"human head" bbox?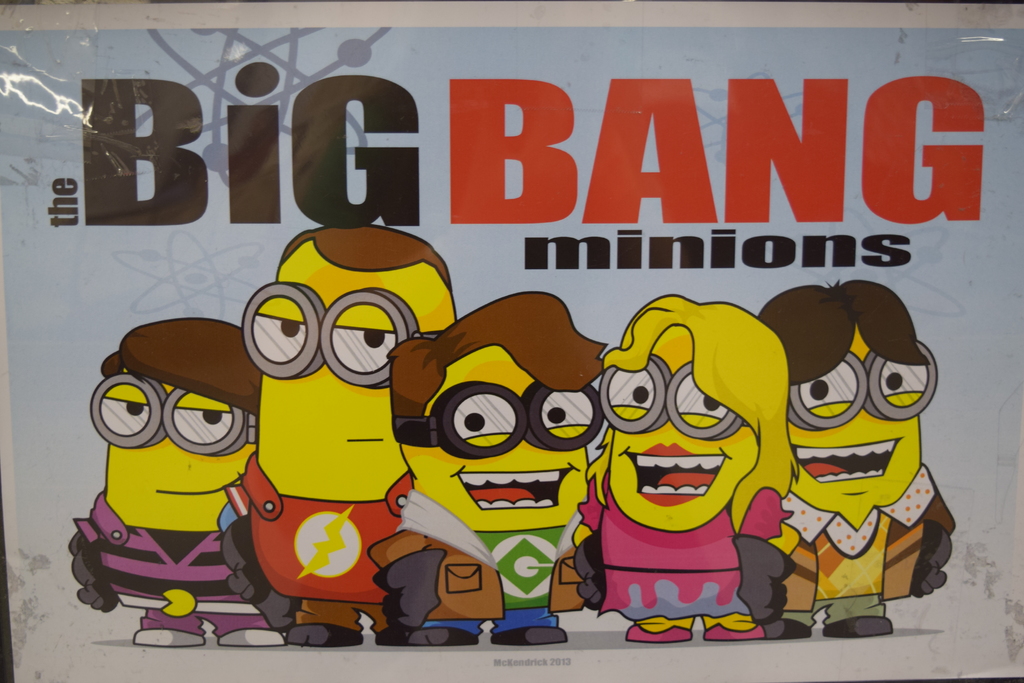
[90,313,260,539]
